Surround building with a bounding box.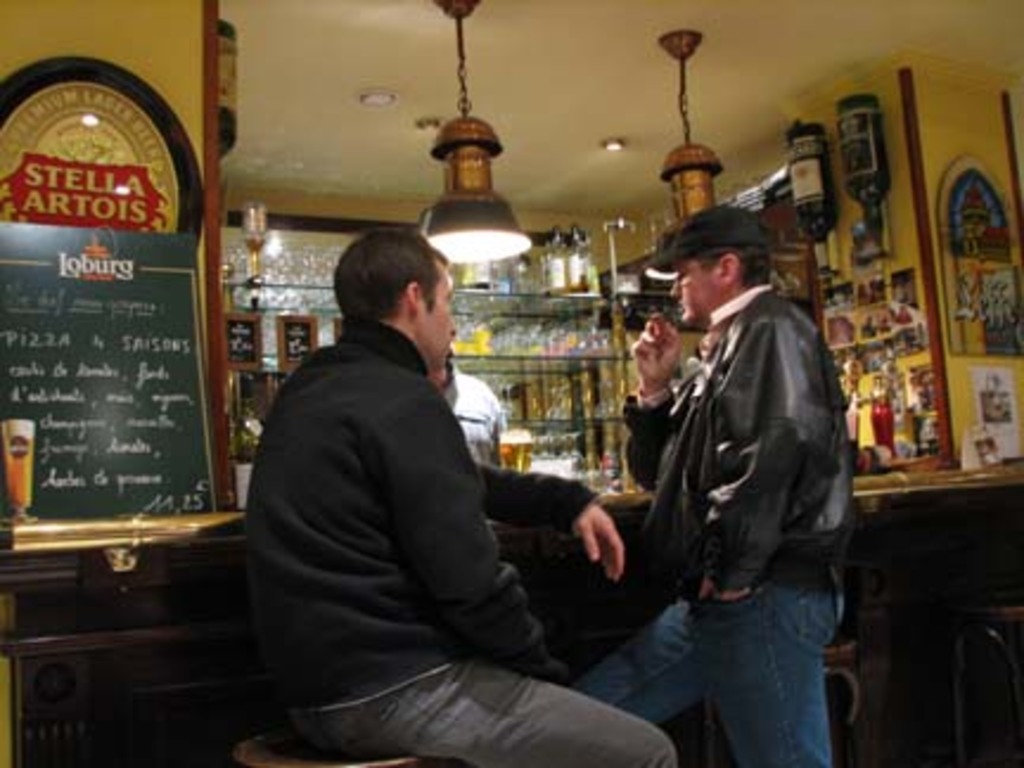
<region>0, 0, 1022, 766</region>.
